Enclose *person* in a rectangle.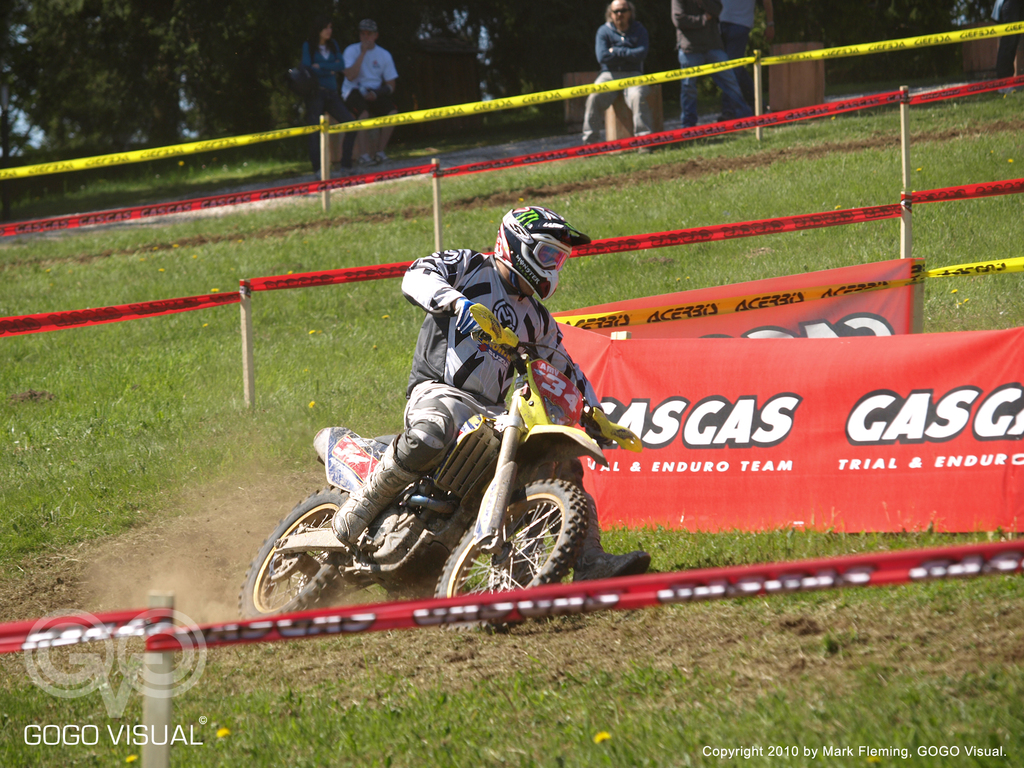
[993, 0, 1023, 91].
